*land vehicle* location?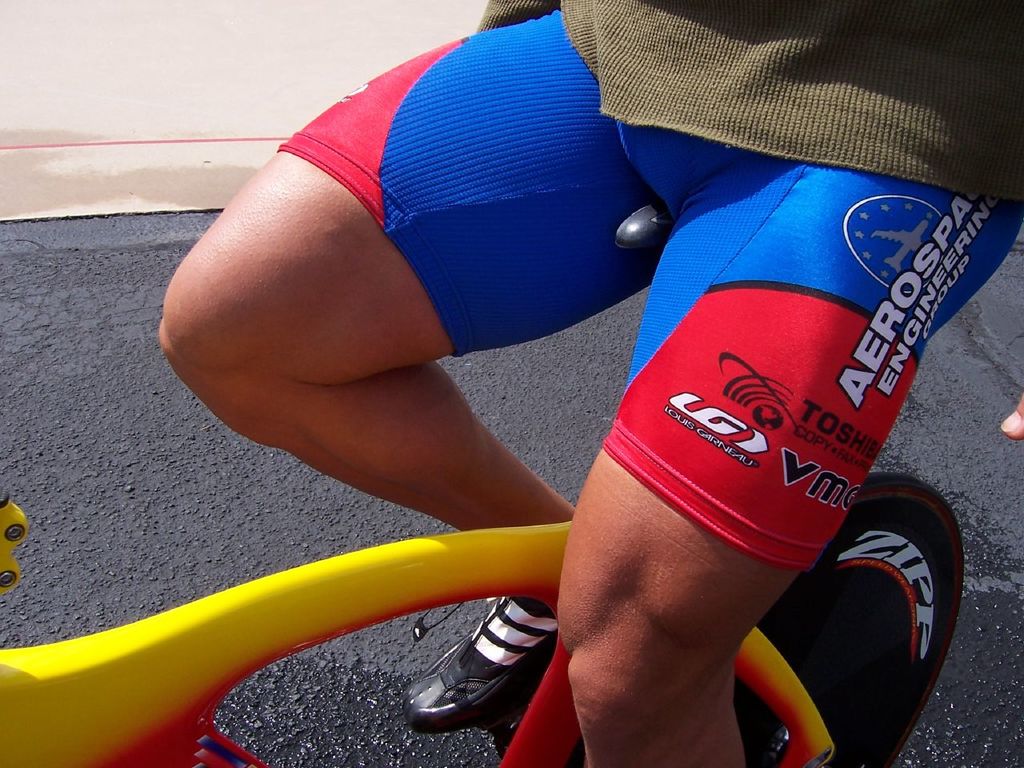
0, 204, 966, 767
